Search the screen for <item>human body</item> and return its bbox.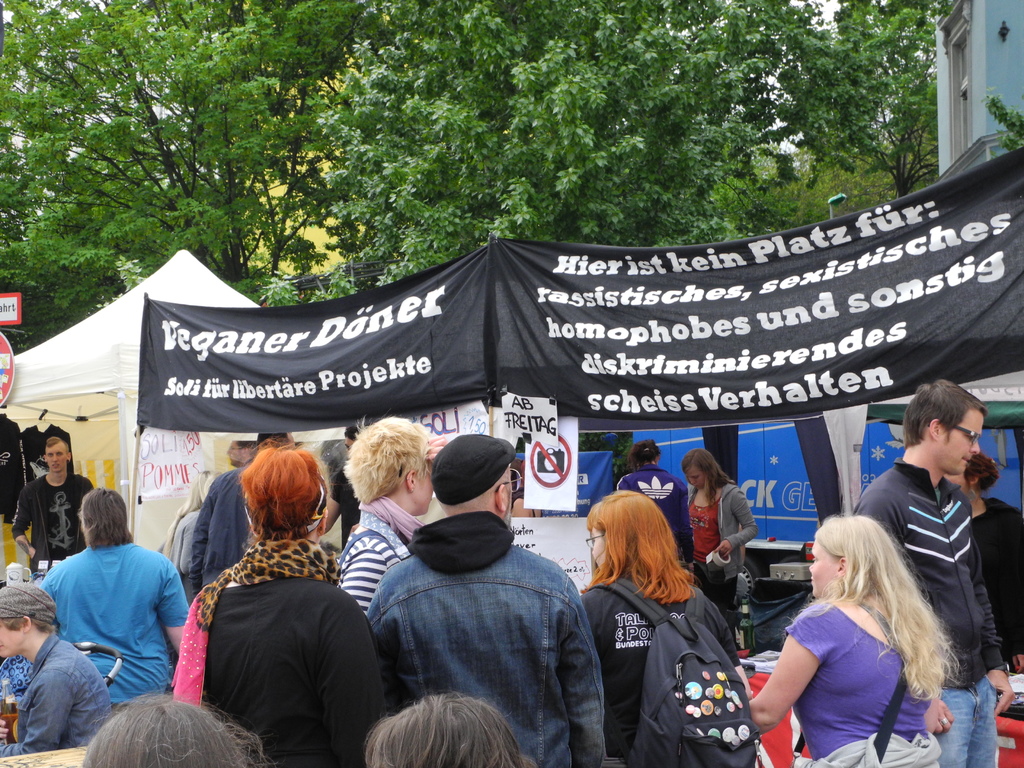
Found: <bbox>580, 498, 751, 767</bbox>.
